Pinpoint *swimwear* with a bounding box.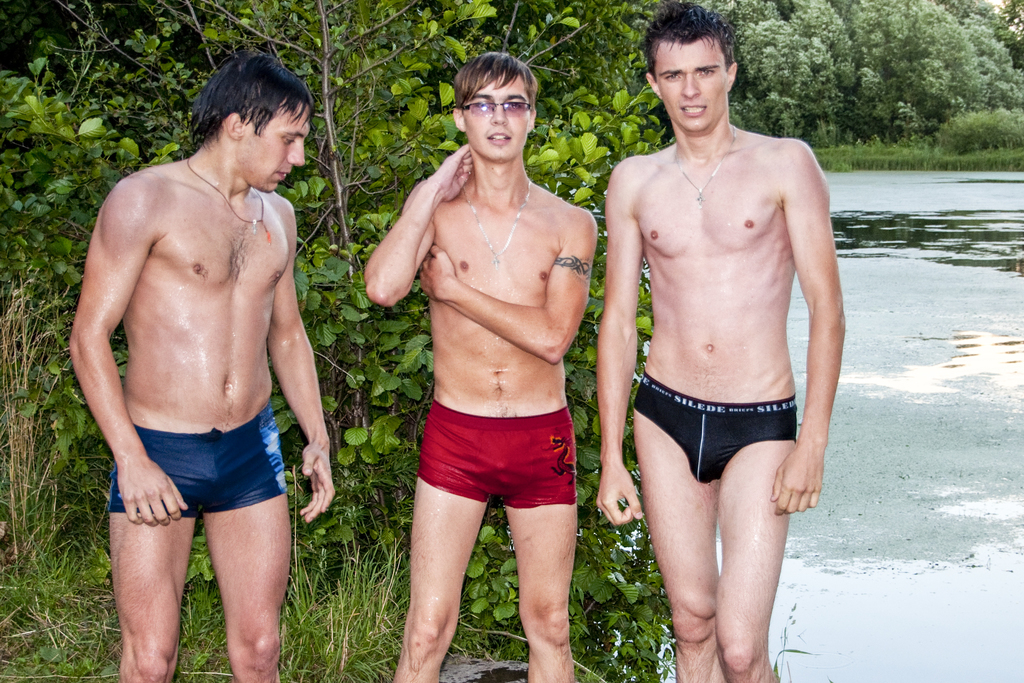
<bbox>104, 404, 290, 518</bbox>.
